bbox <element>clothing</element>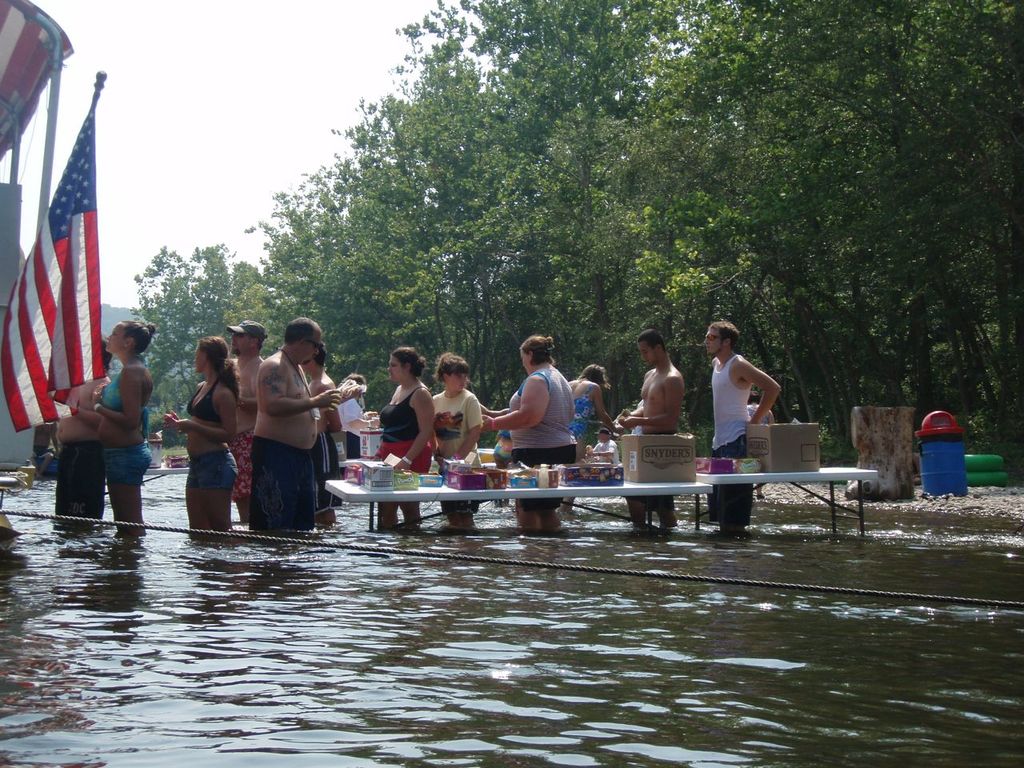
(96,442,154,489)
